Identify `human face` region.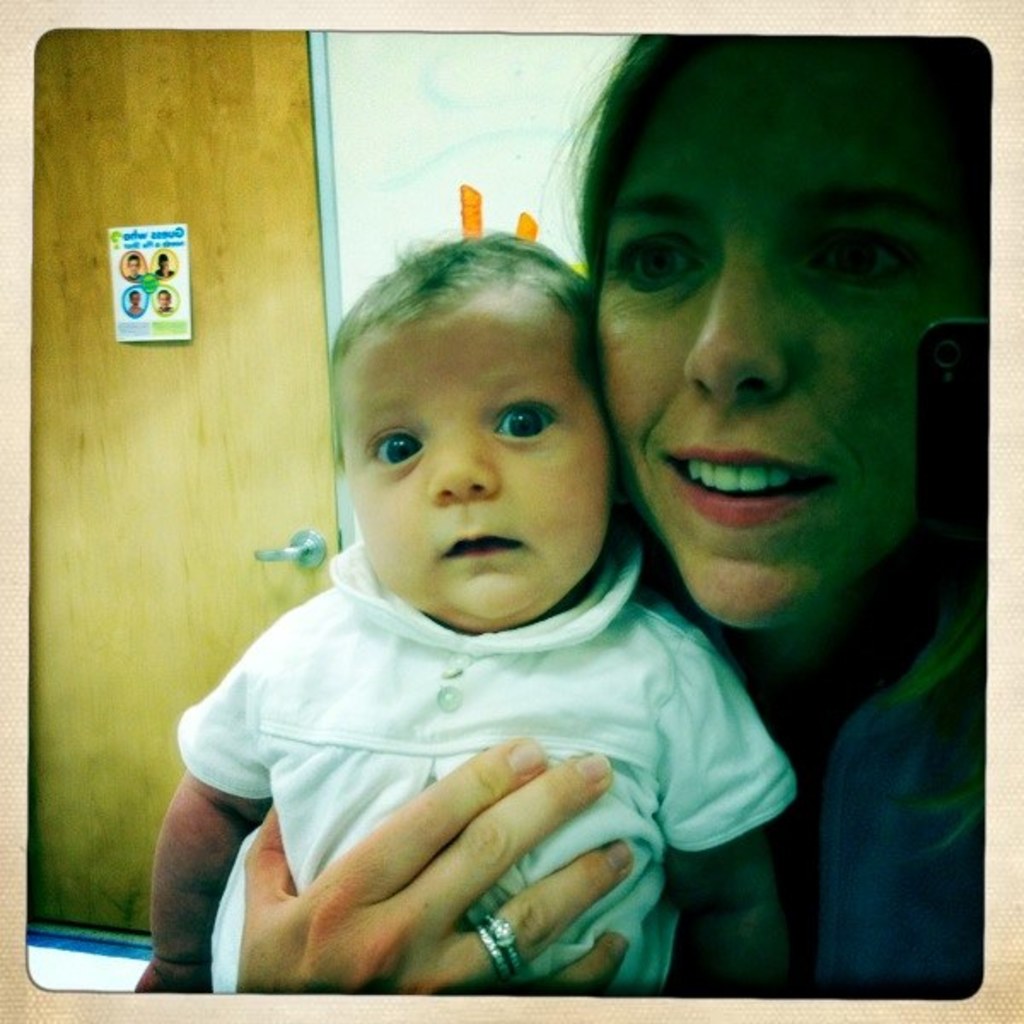
Region: (x1=597, y1=36, x2=975, y2=630).
